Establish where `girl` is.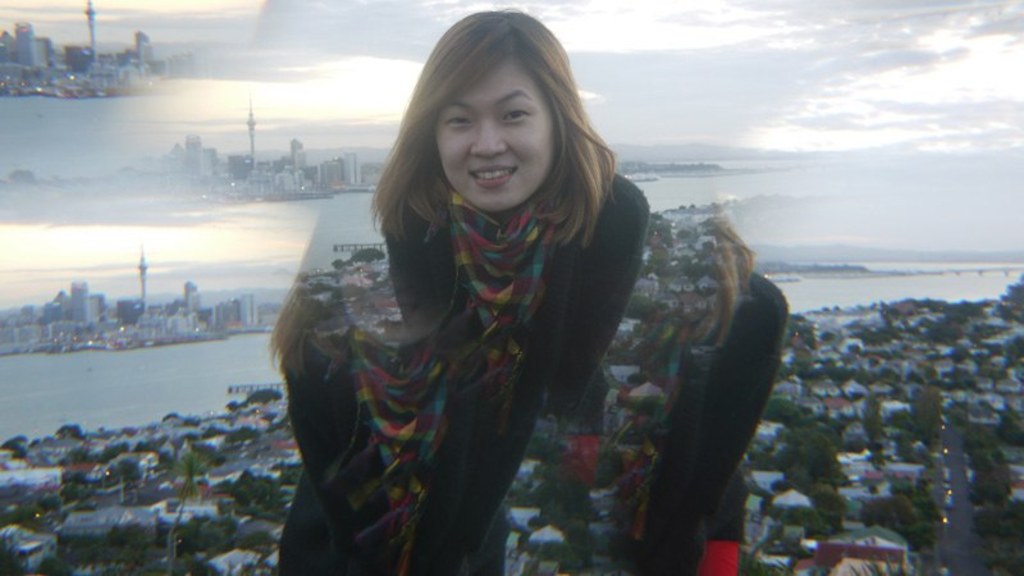
Established at crop(280, 12, 650, 575).
